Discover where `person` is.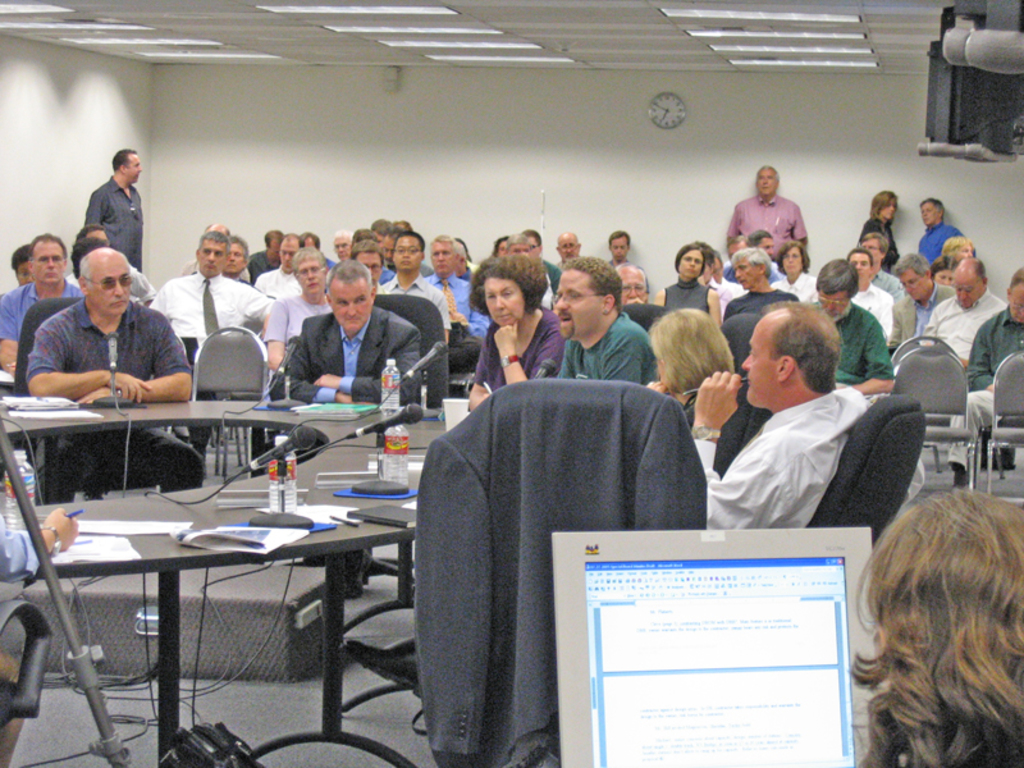
Discovered at bbox=(24, 227, 174, 434).
